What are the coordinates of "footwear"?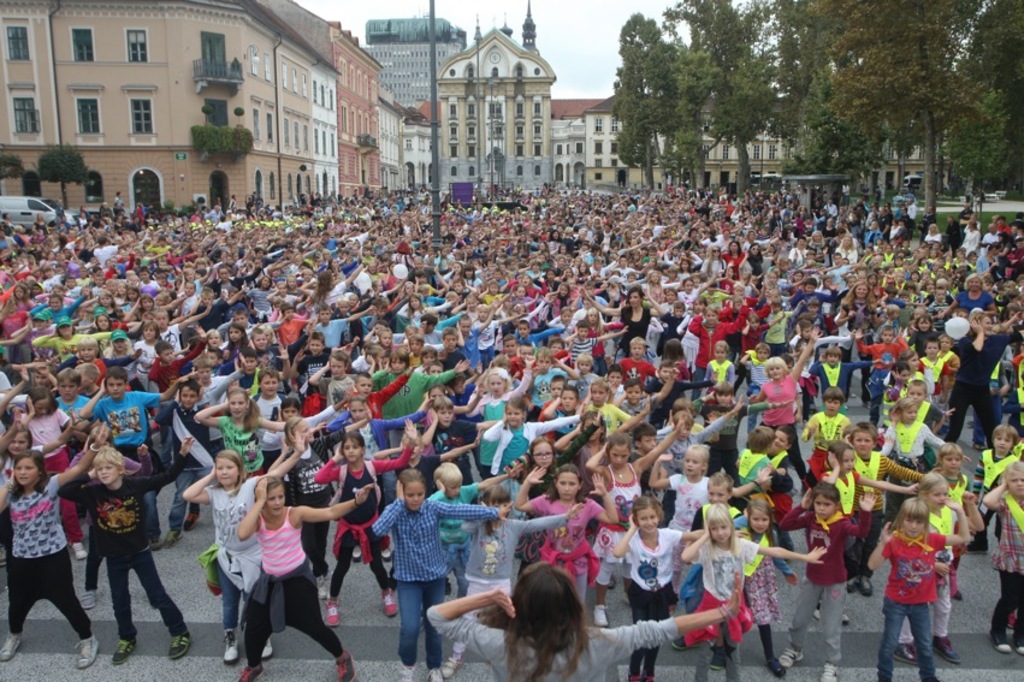
bbox=[821, 660, 834, 681].
